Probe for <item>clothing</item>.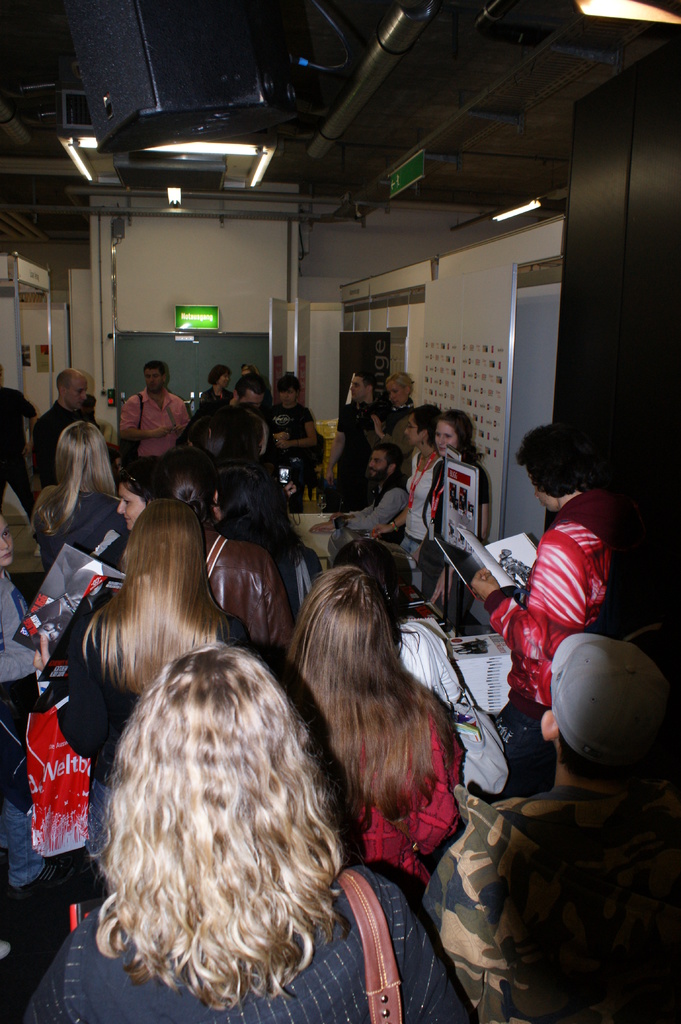
Probe result: {"x1": 485, "y1": 481, "x2": 630, "y2": 771}.
